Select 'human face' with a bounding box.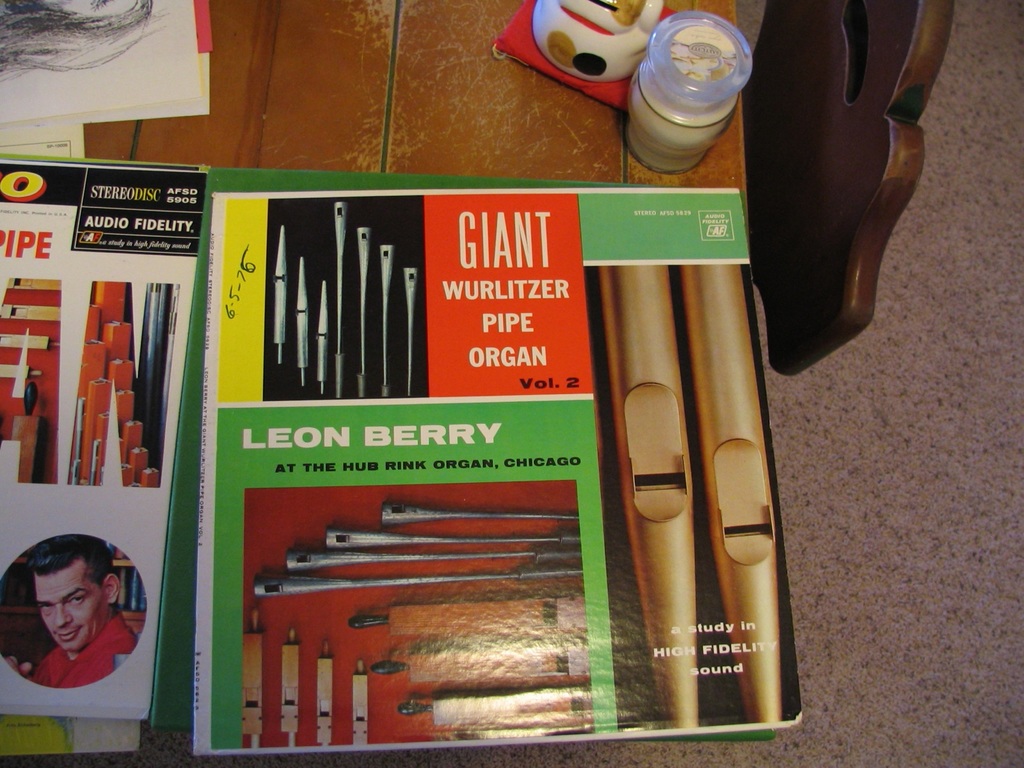
left=35, top=567, right=103, bottom=652.
